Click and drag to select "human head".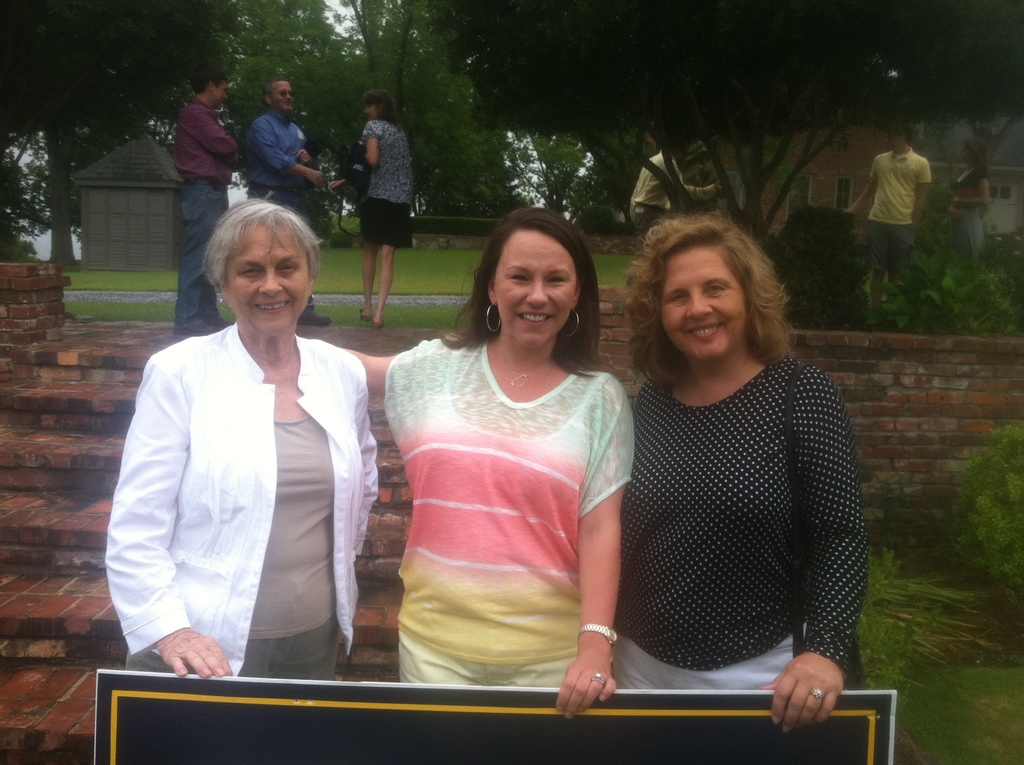
Selection: detection(889, 123, 916, 153).
